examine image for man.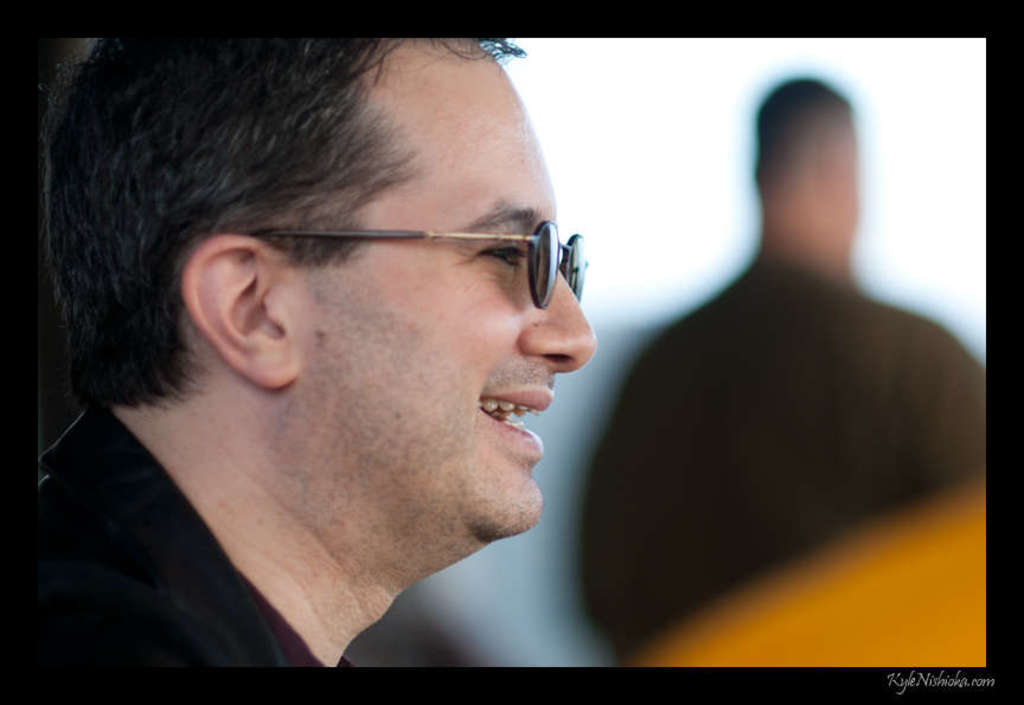
Examination result: Rect(39, 34, 597, 668).
